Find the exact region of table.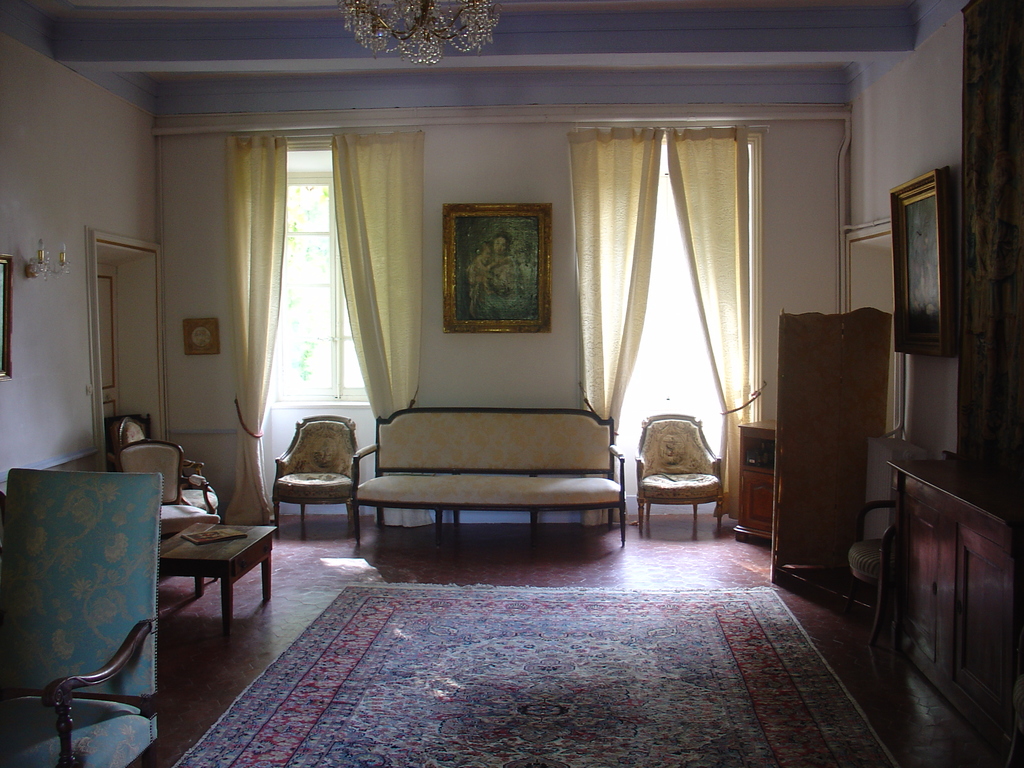
Exact region: 161:519:280:639.
